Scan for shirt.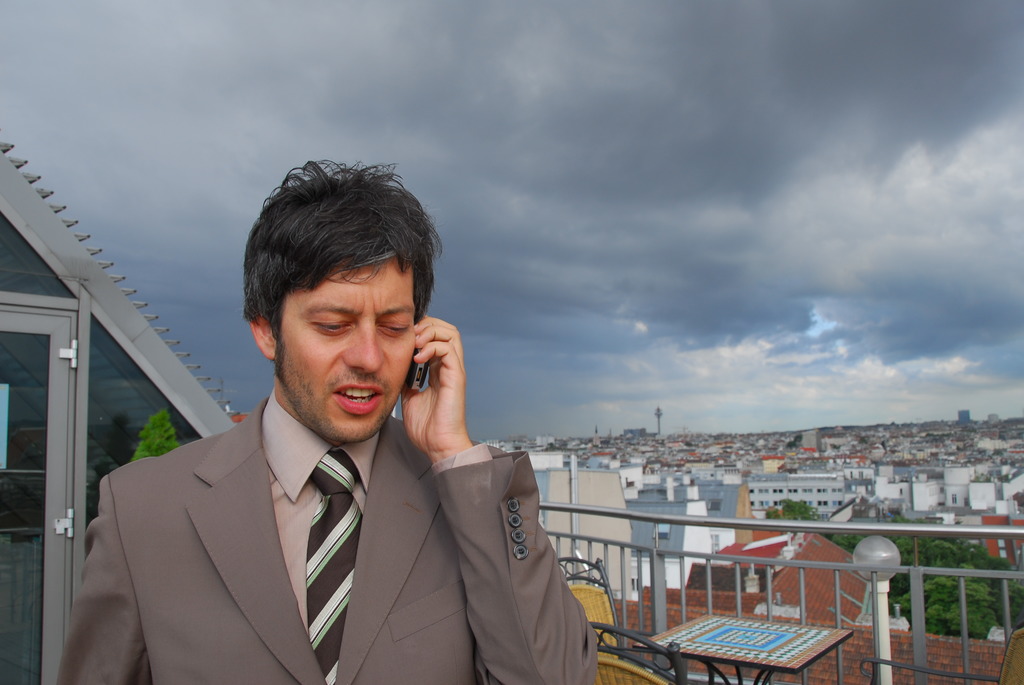
Scan result: box(262, 390, 493, 624).
